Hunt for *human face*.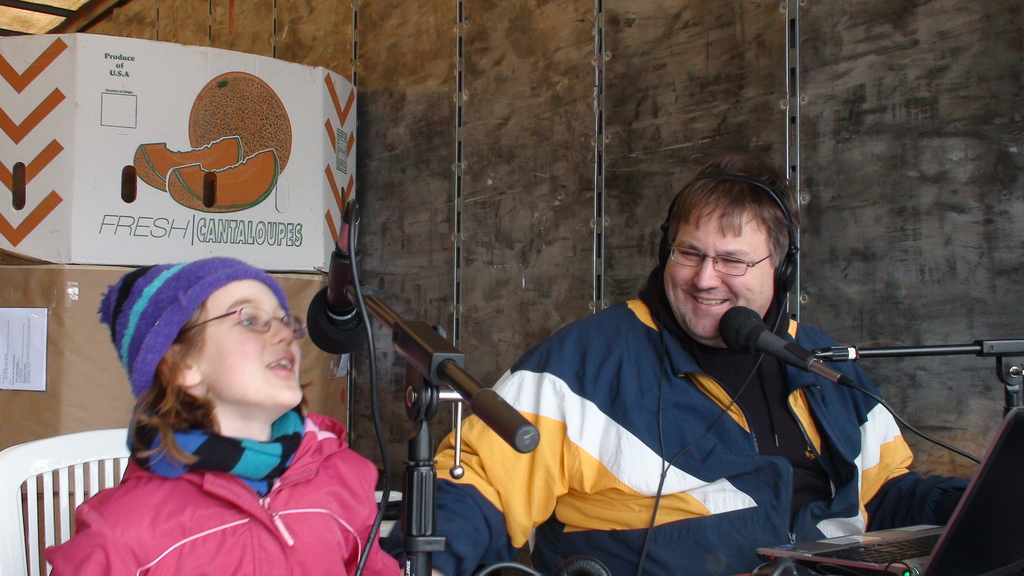
Hunted down at 200/277/303/408.
